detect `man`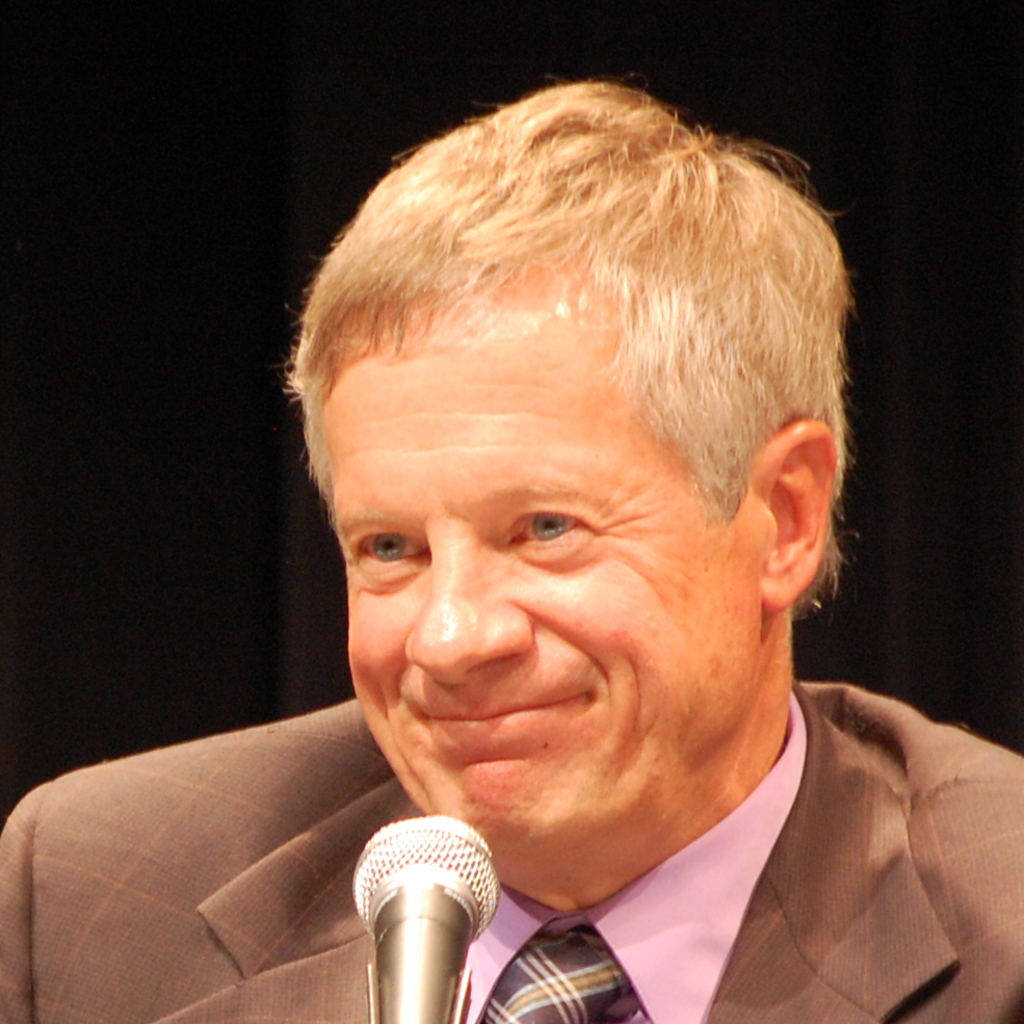
(x1=80, y1=98, x2=1023, y2=1023)
